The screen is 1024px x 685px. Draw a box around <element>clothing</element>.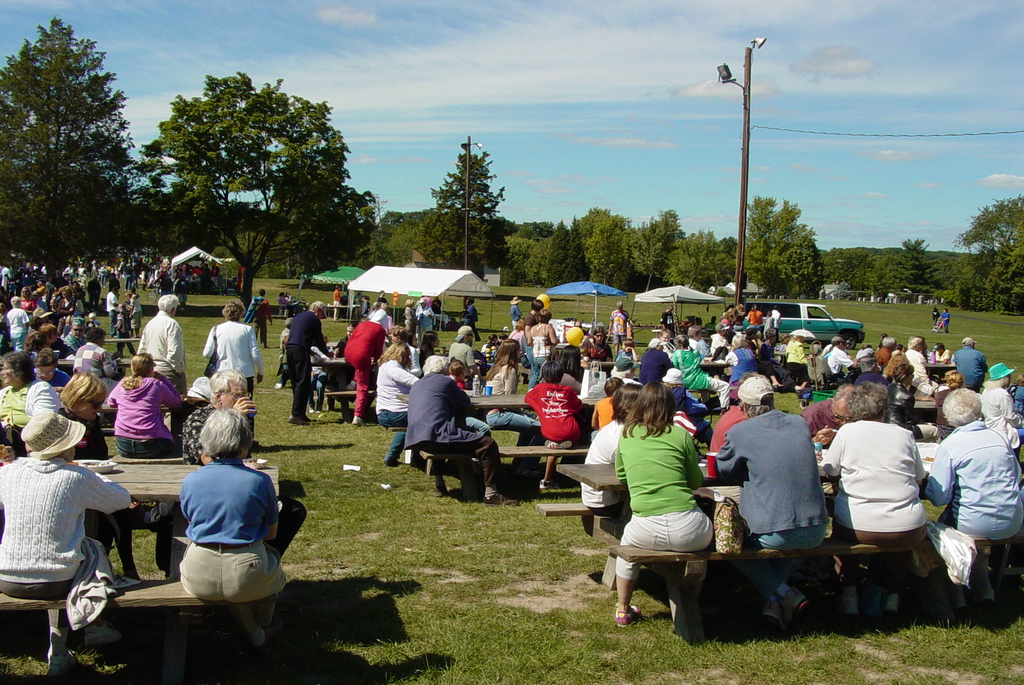
[left=648, top=335, right=672, bottom=357].
